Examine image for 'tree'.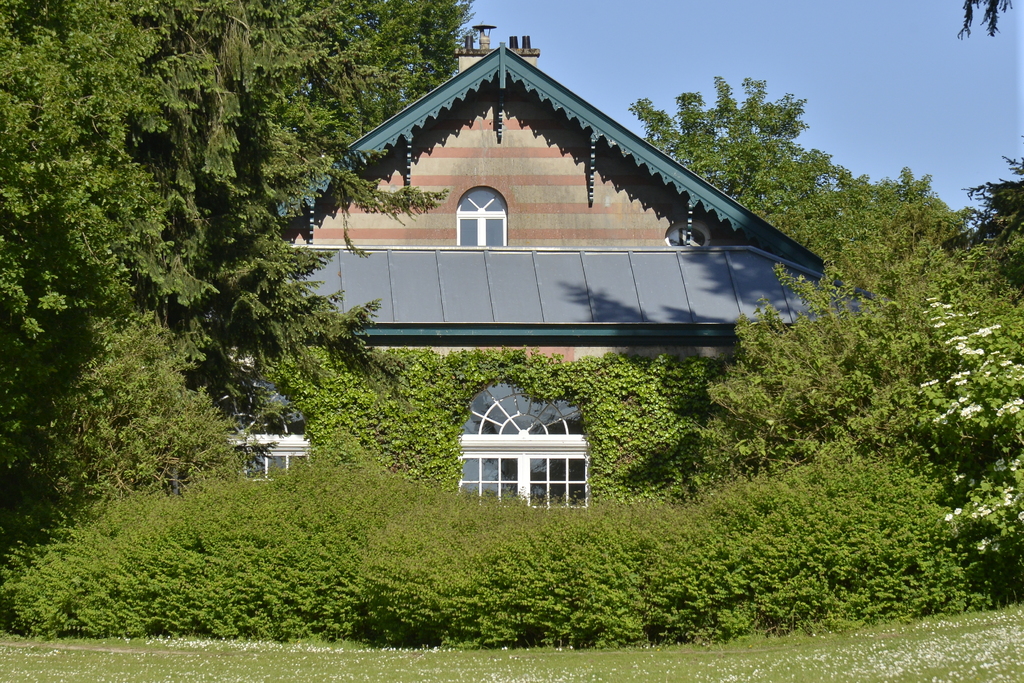
Examination result: <bbox>956, 0, 1009, 37</bbox>.
